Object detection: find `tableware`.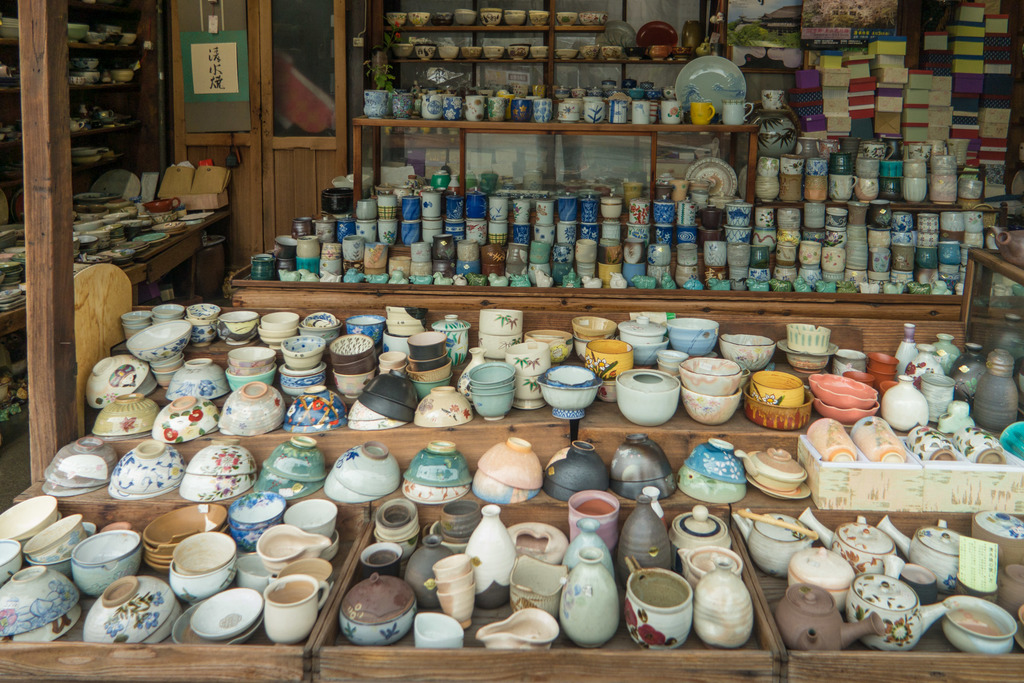
Rect(480, 247, 502, 265).
